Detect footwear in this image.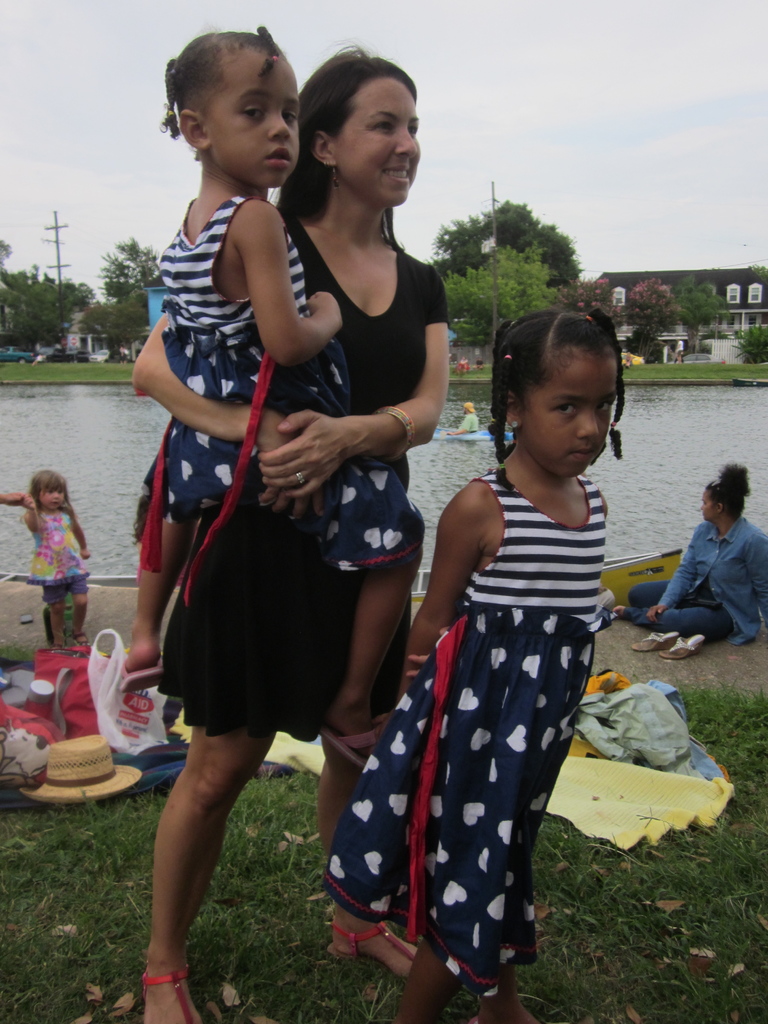
Detection: detection(72, 627, 94, 646).
